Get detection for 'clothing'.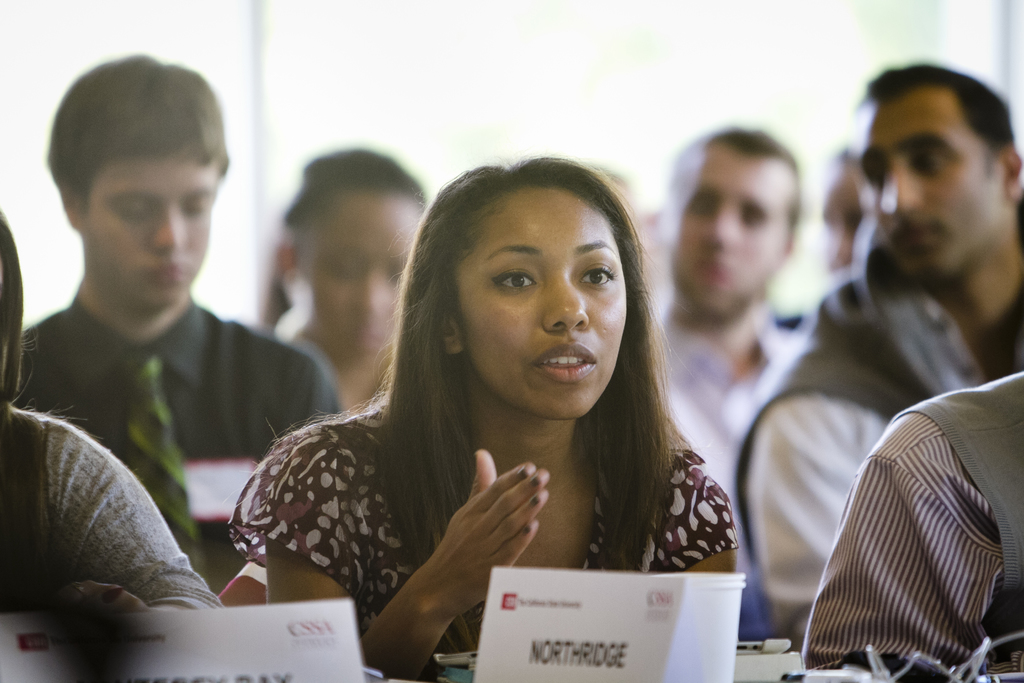
Detection: x1=731, y1=217, x2=1023, y2=642.
